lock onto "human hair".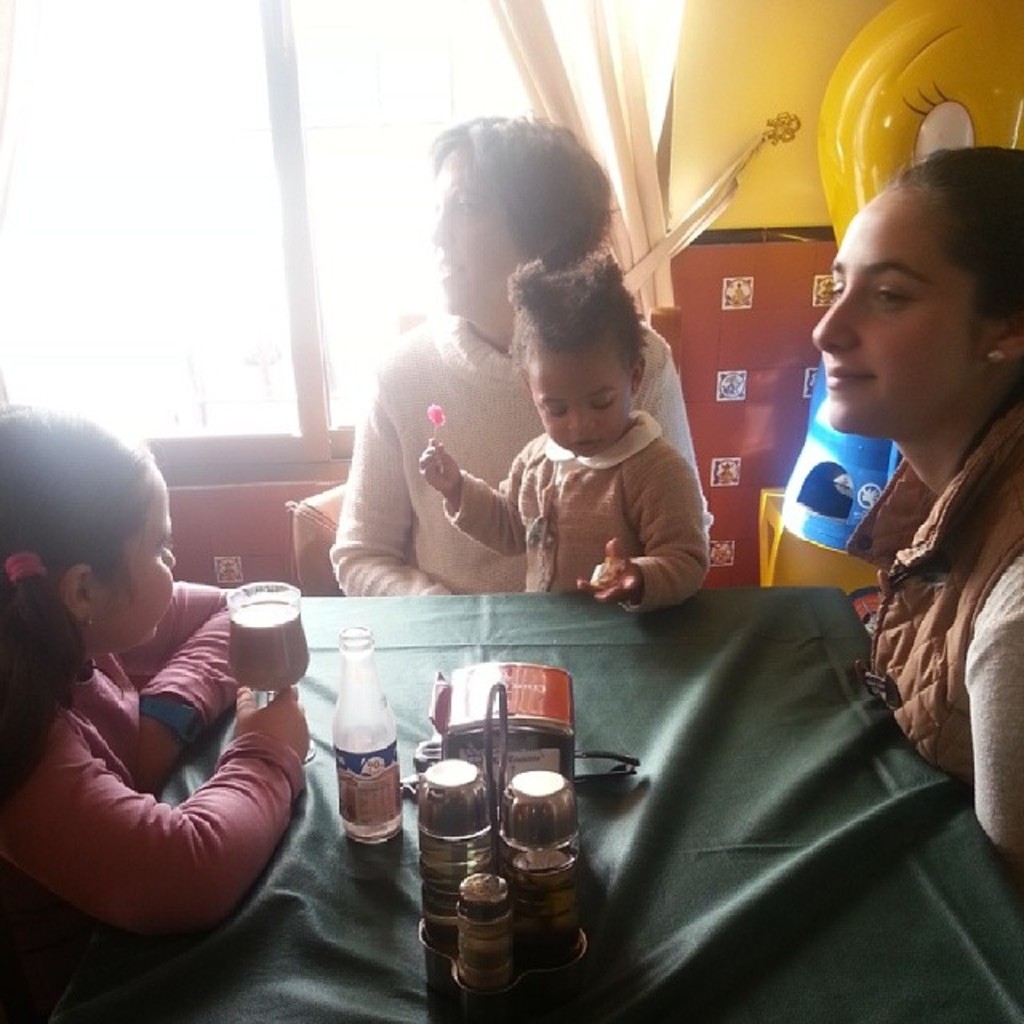
Locked: (894, 122, 1022, 371).
